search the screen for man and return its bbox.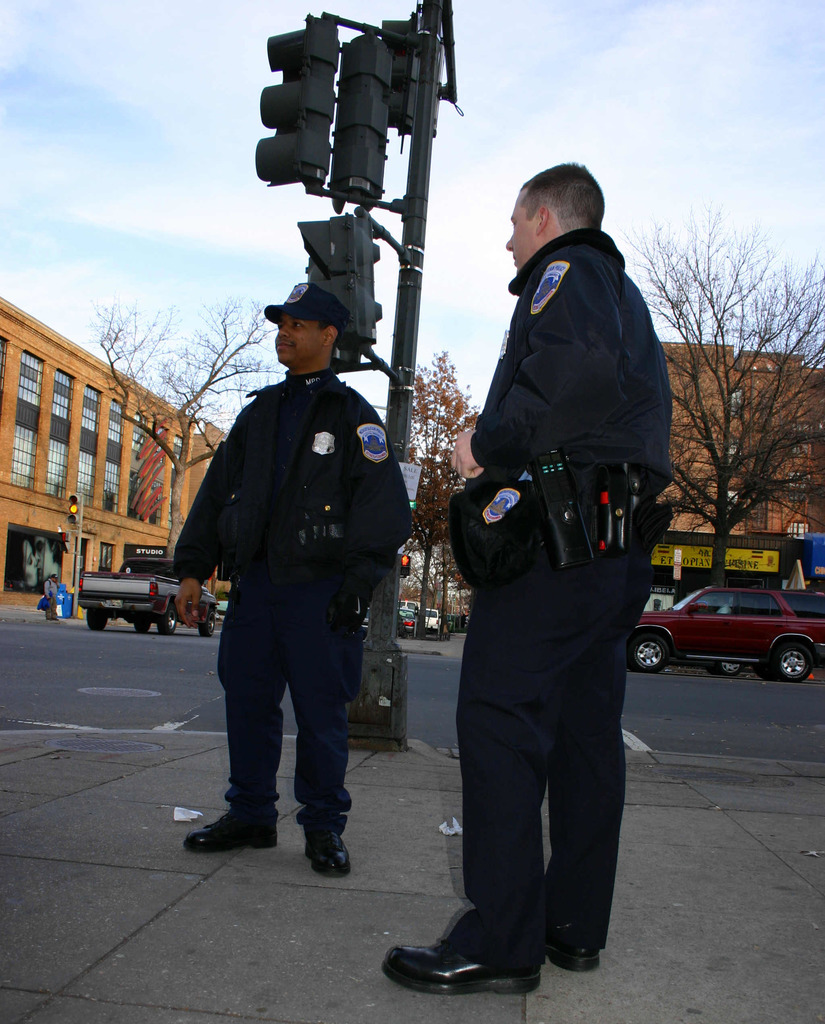
Found: 42:572:61:623.
